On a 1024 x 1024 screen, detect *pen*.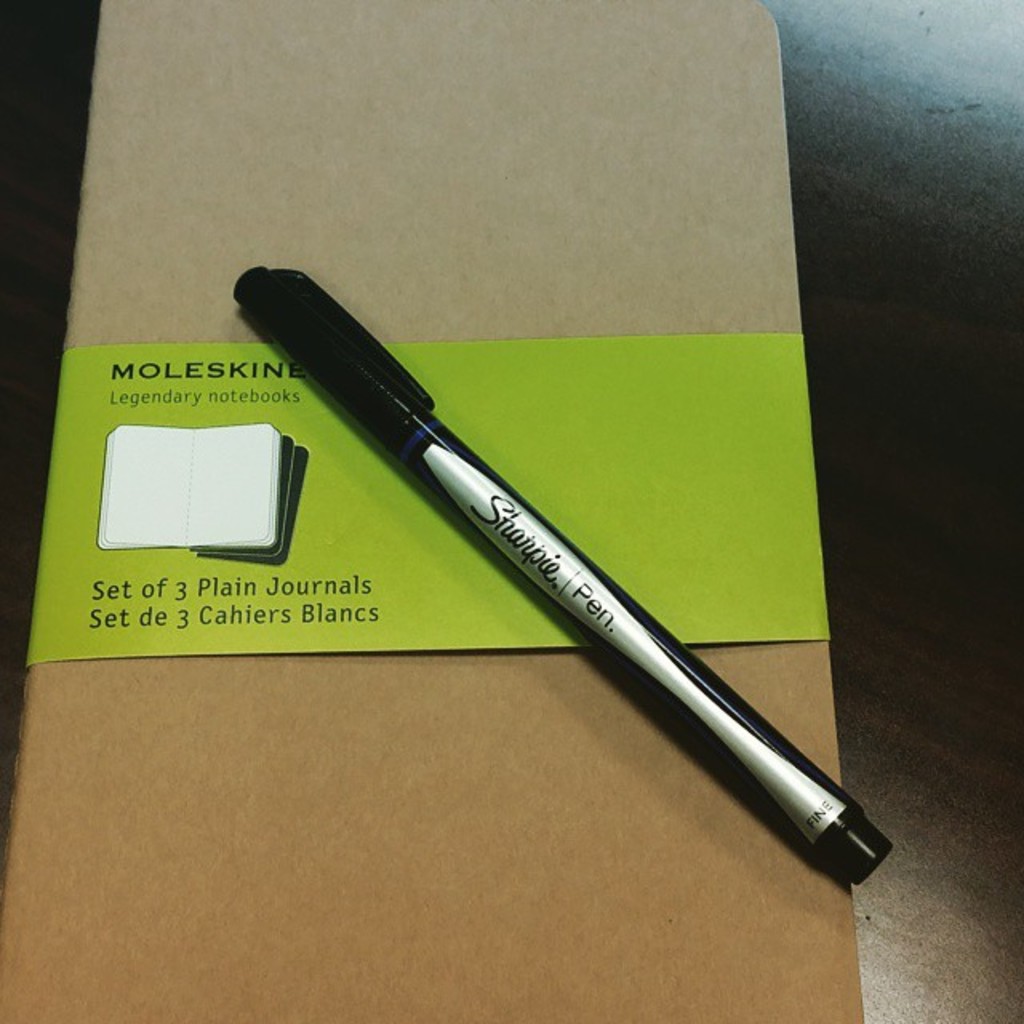
locate(232, 262, 893, 888).
